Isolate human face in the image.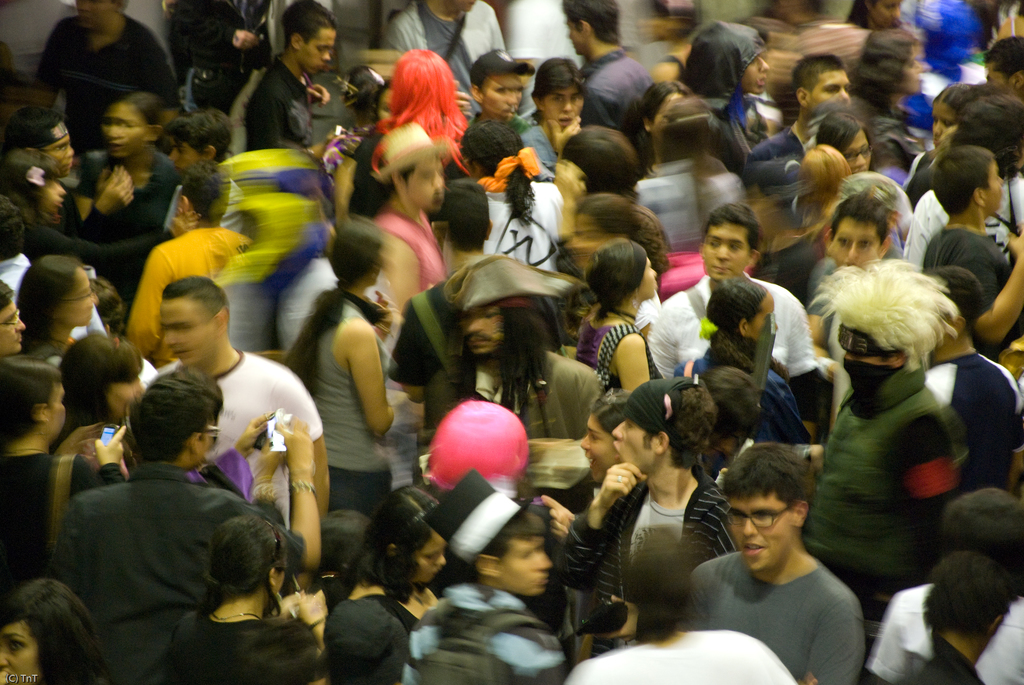
Isolated region: [x1=101, y1=104, x2=148, y2=157].
